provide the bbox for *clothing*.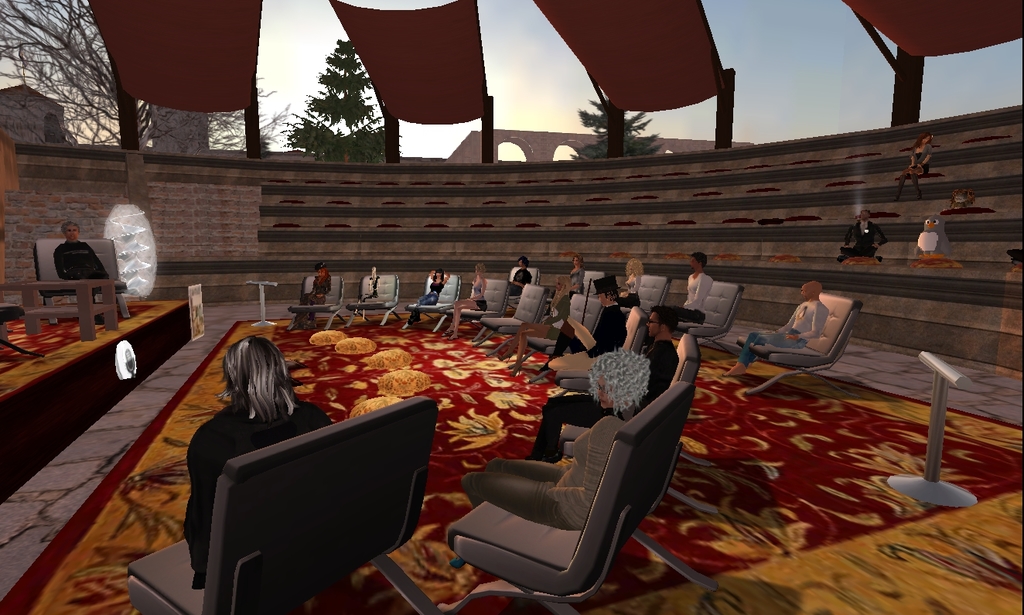
[571,303,628,358].
